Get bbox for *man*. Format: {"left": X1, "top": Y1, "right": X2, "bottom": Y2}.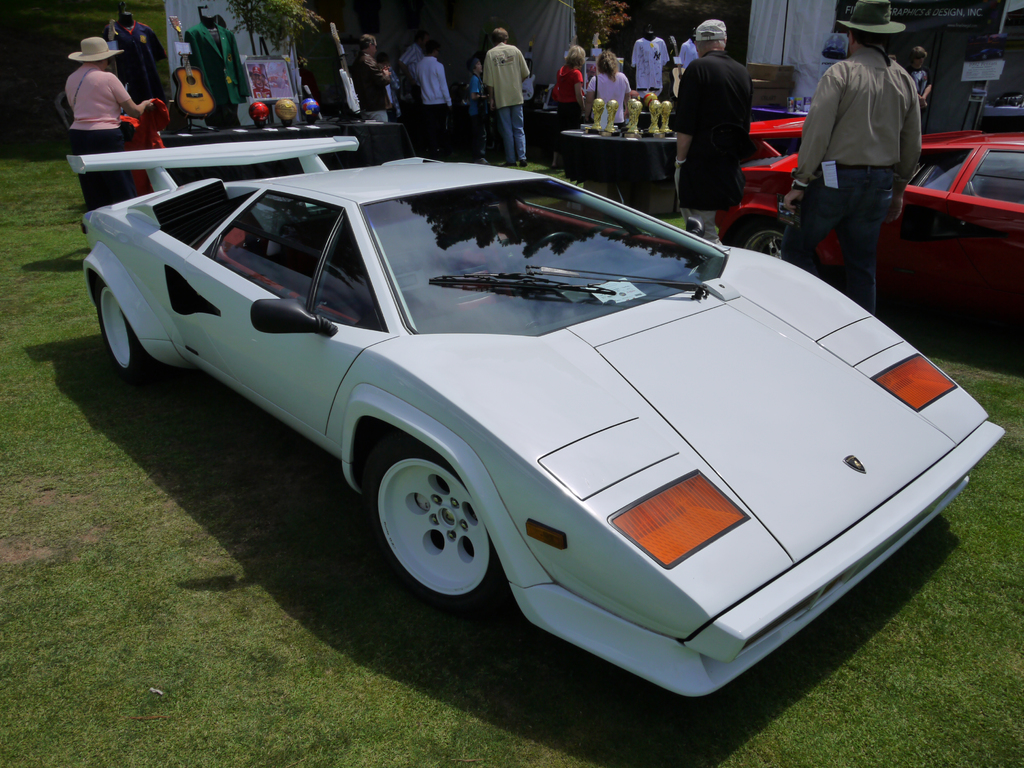
{"left": 670, "top": 19, "right": 752, "bottom": 252}.
